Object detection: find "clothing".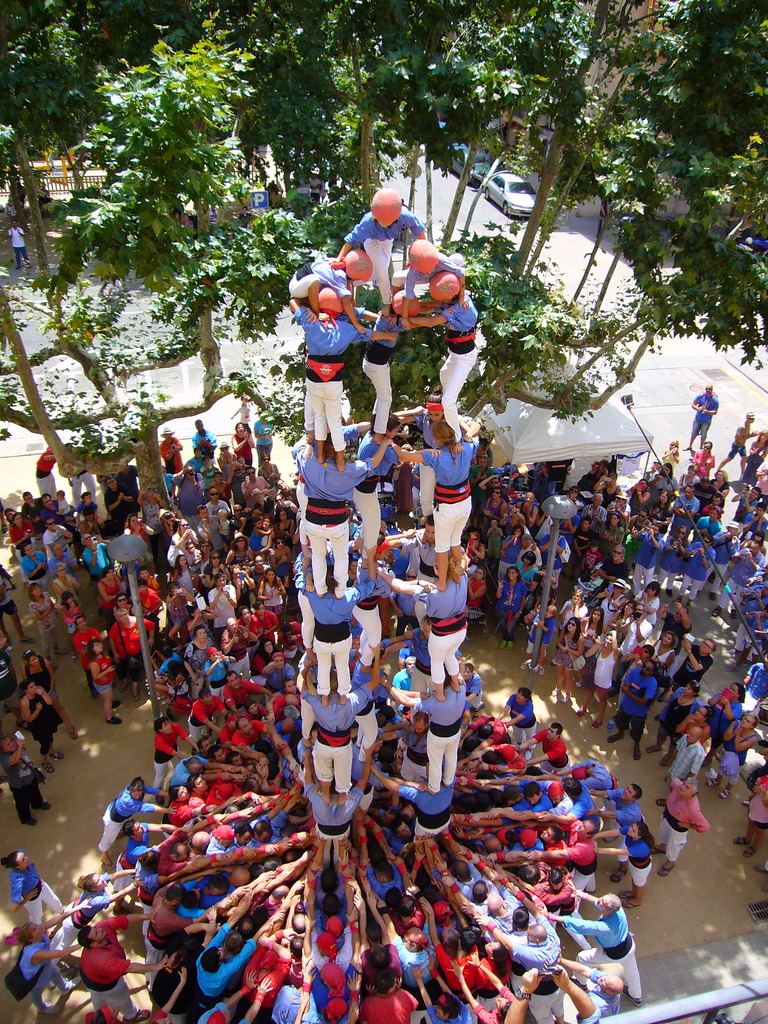
<region>177, 873, 205, 925</region>.
